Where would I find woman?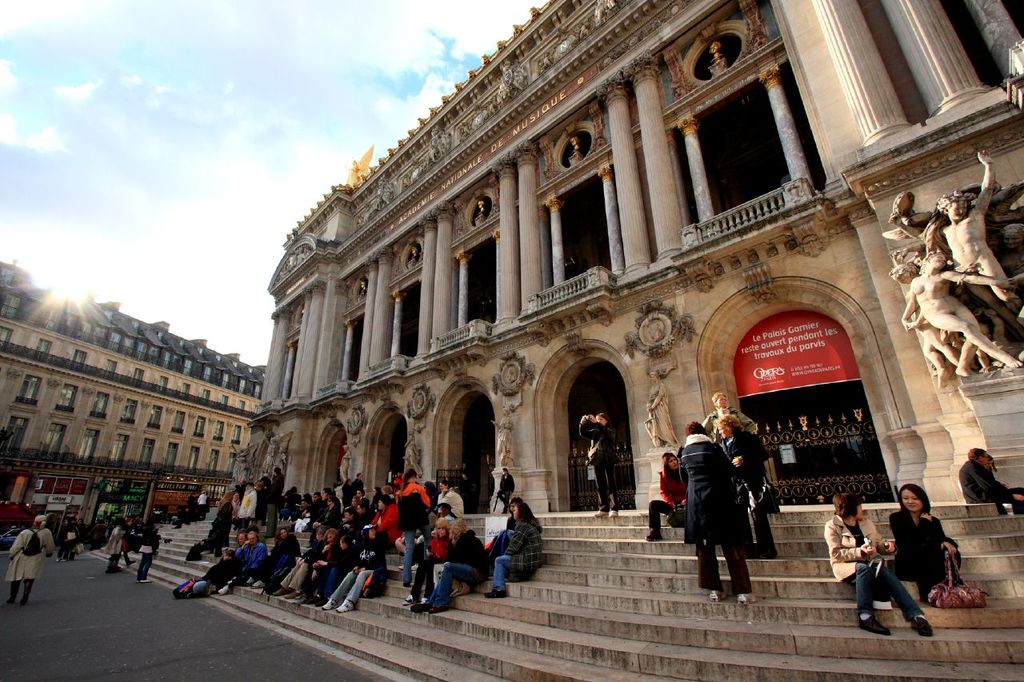
At 295, 527, 342, 600.
